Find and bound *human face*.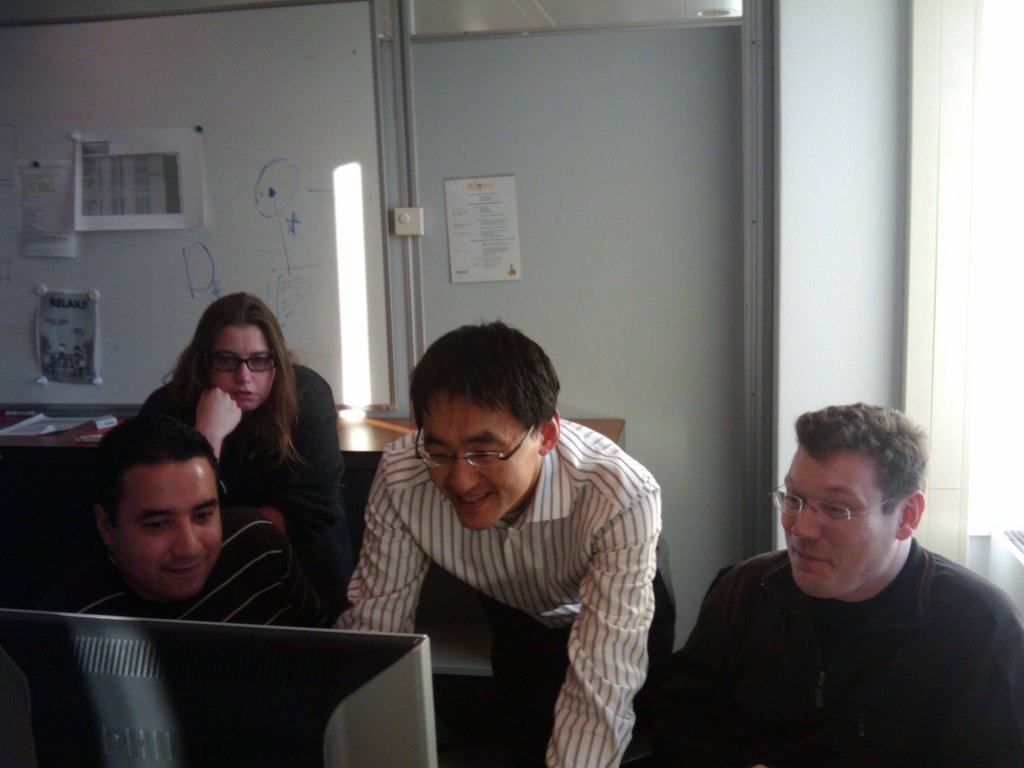
Bound: [115, 463, 228, 602].
